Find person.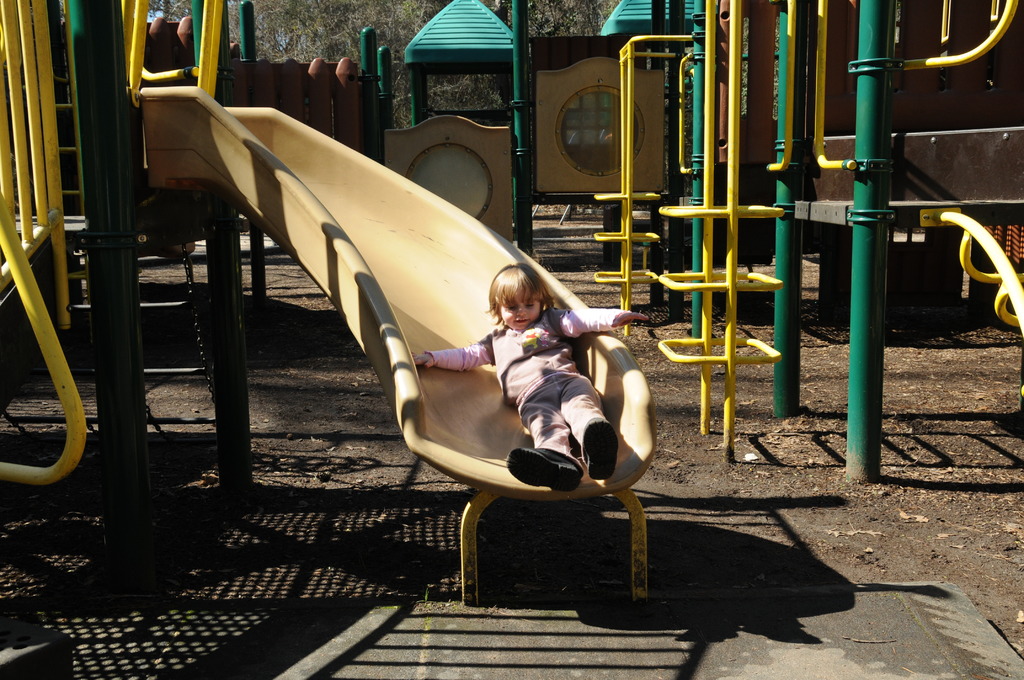
(412, 259, 652, 493).
